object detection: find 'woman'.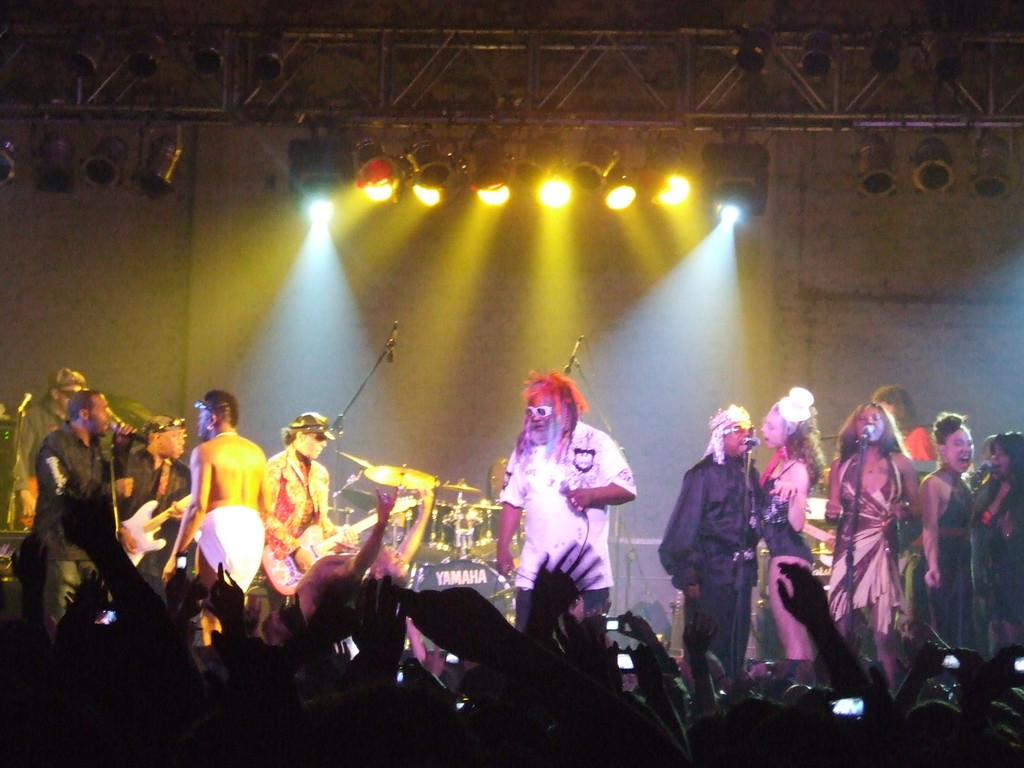
[left=824, top=403, right=922, bottom=691].
